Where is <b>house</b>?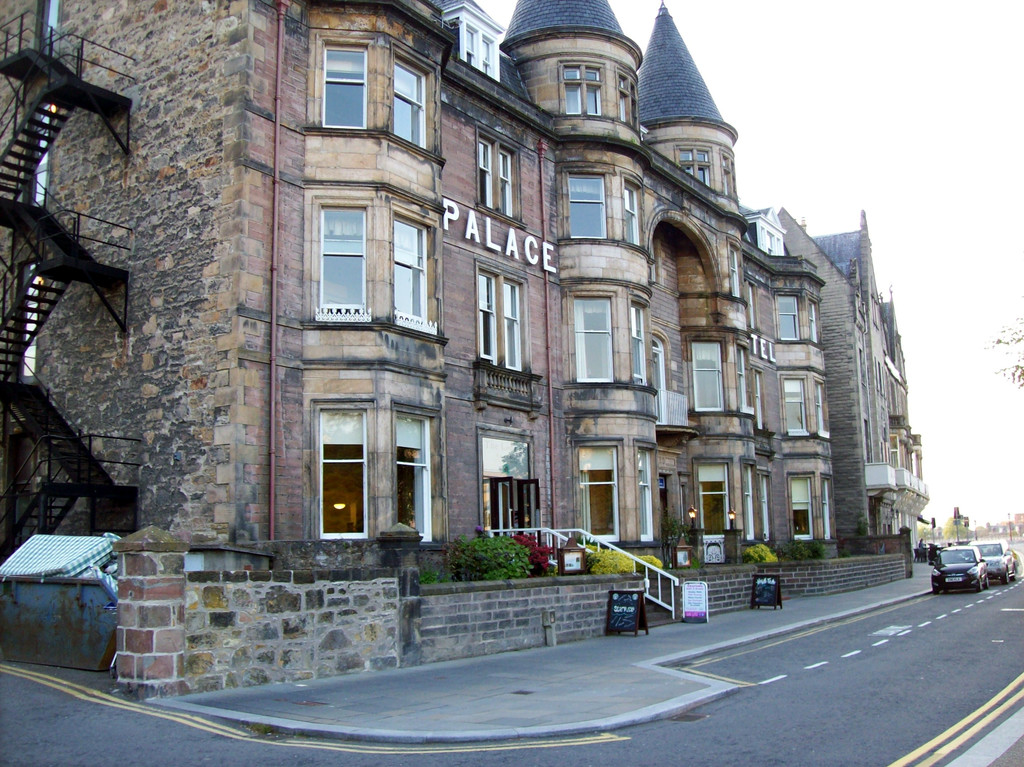
BBox(0, 0, 931, 658).
